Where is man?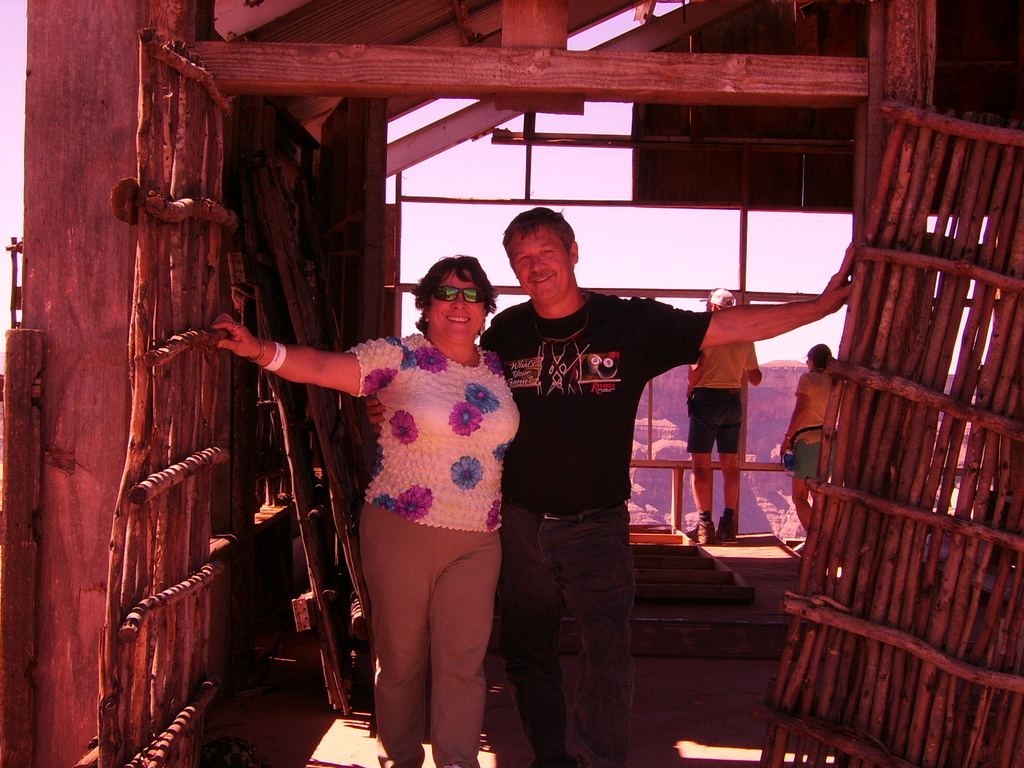
[left=681, top=284, right=762, bottom=543].
